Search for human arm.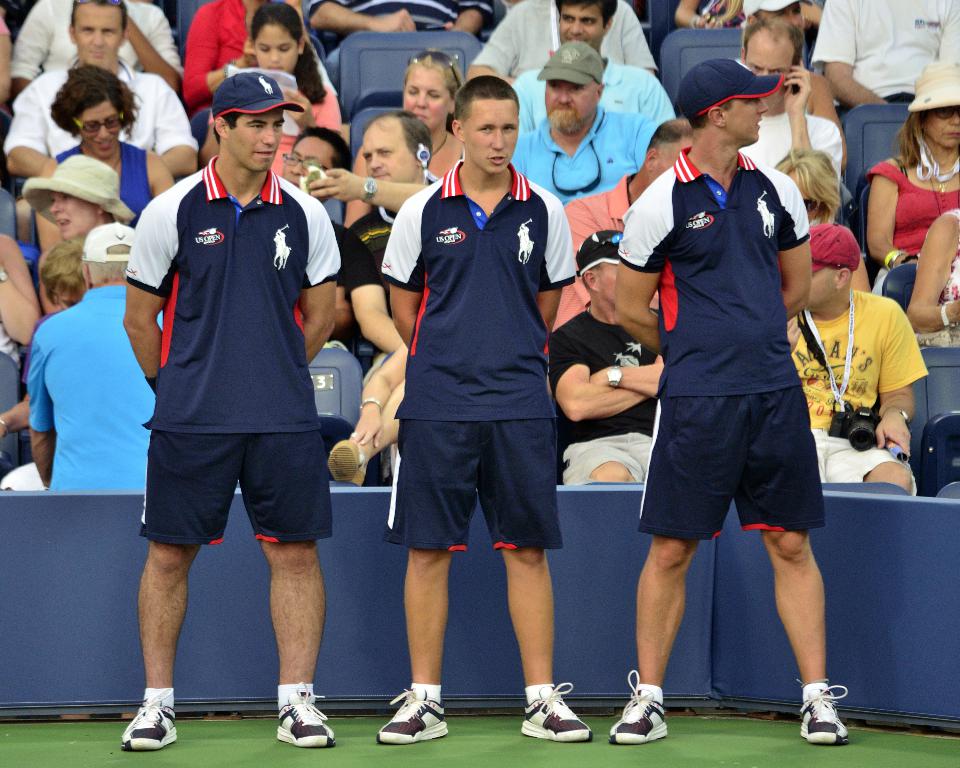
Found at box=[463, 0, 528, 97].
